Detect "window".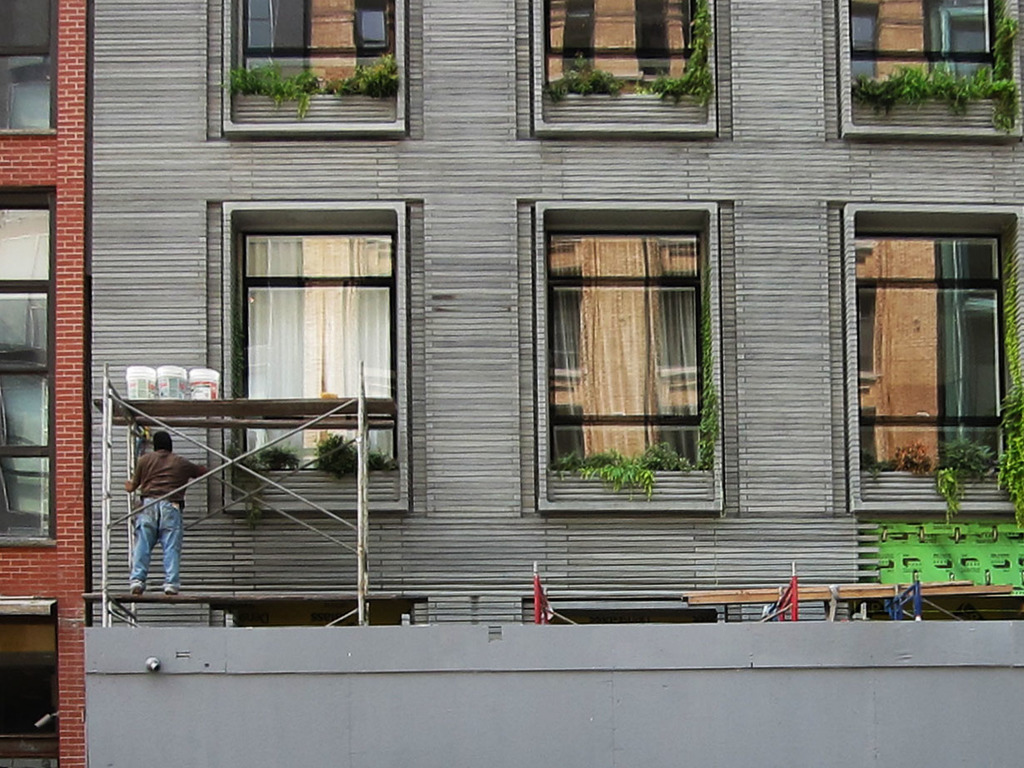
Detected at 548/0/697/93.
